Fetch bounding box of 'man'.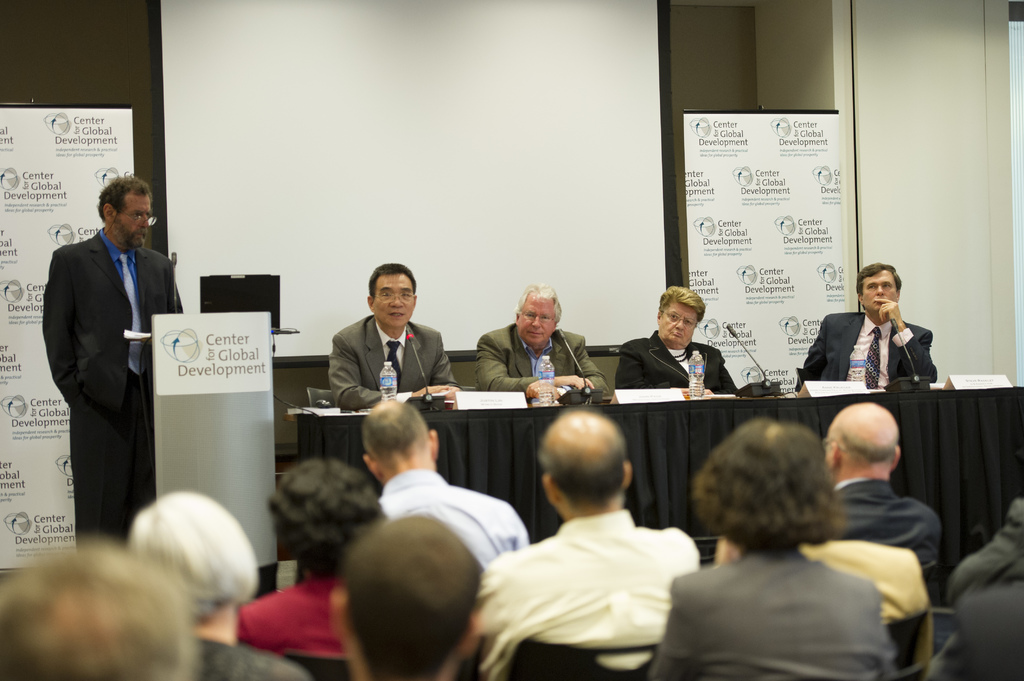
Bbox: bbox(477, 414, 716, 667).
